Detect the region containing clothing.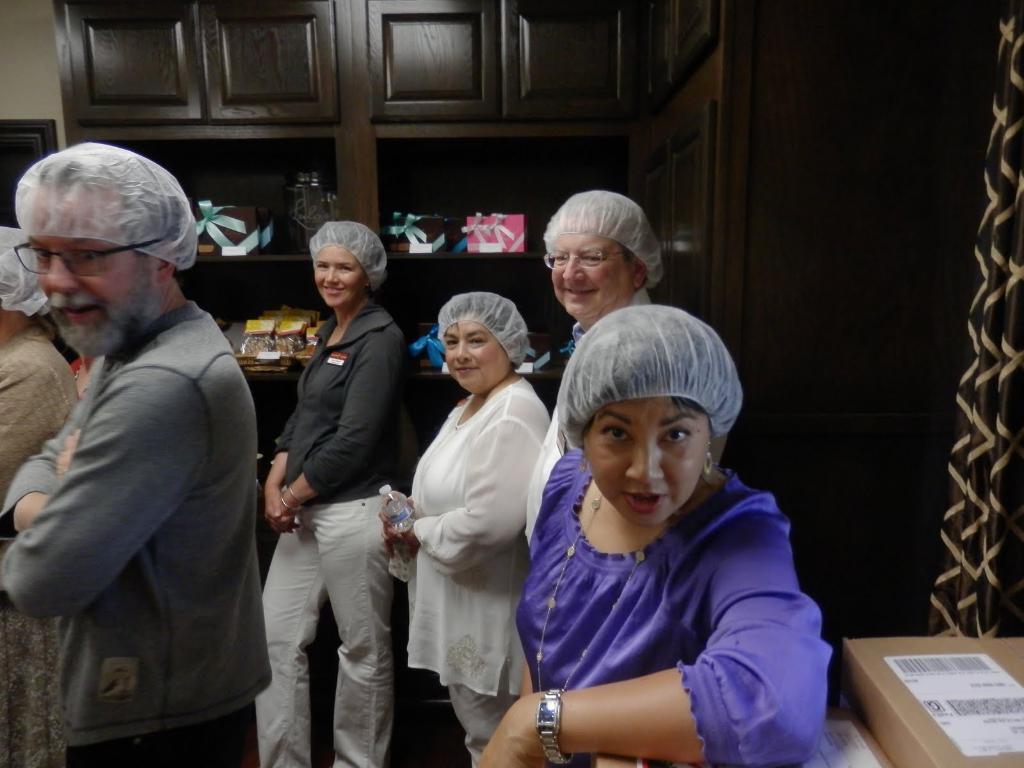
[left=396, top=359, right=562, bottom=765].
